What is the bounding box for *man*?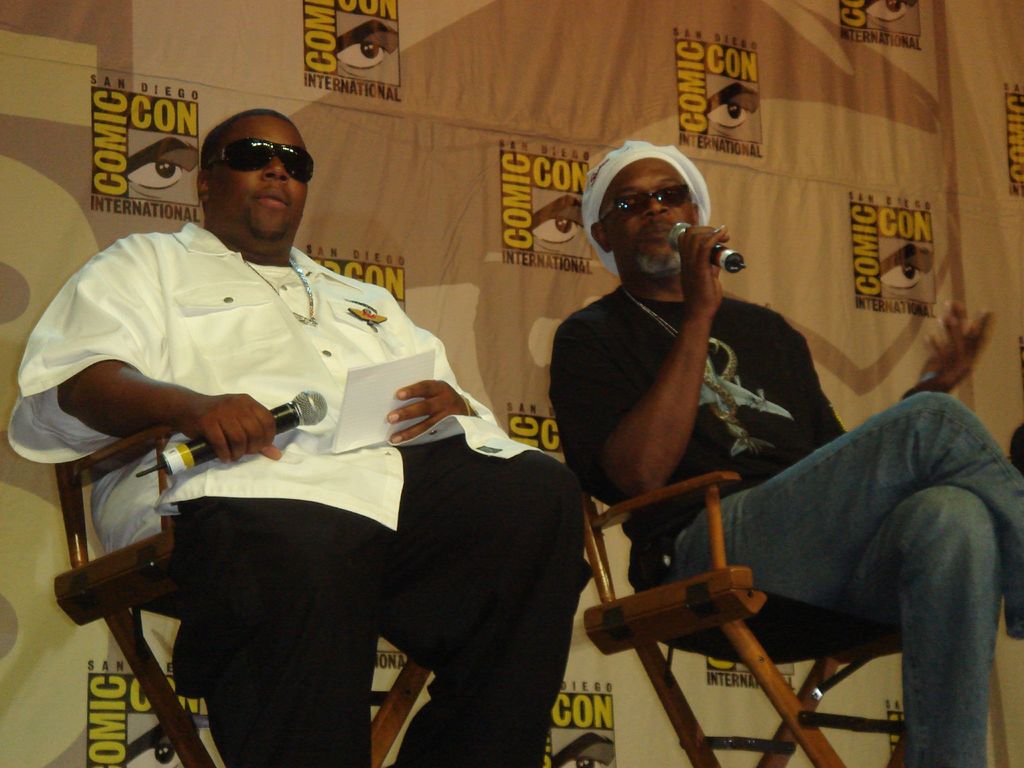
box(38, 102, 556, 741).
